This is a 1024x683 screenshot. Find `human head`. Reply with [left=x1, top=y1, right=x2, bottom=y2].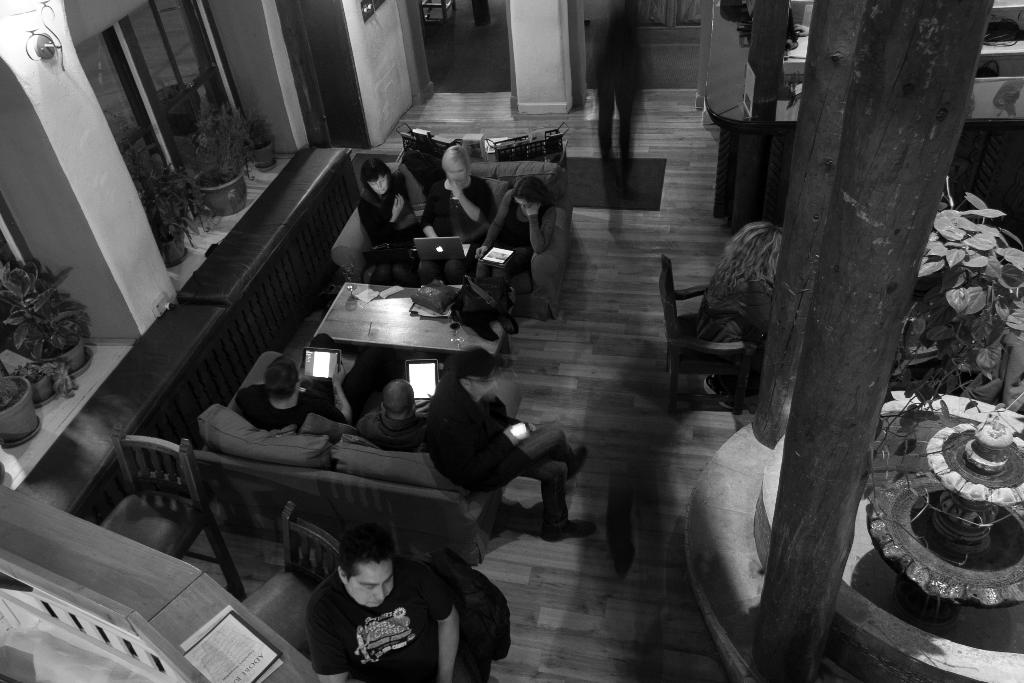
[left=513, top=177, right=543, bottom=213].
